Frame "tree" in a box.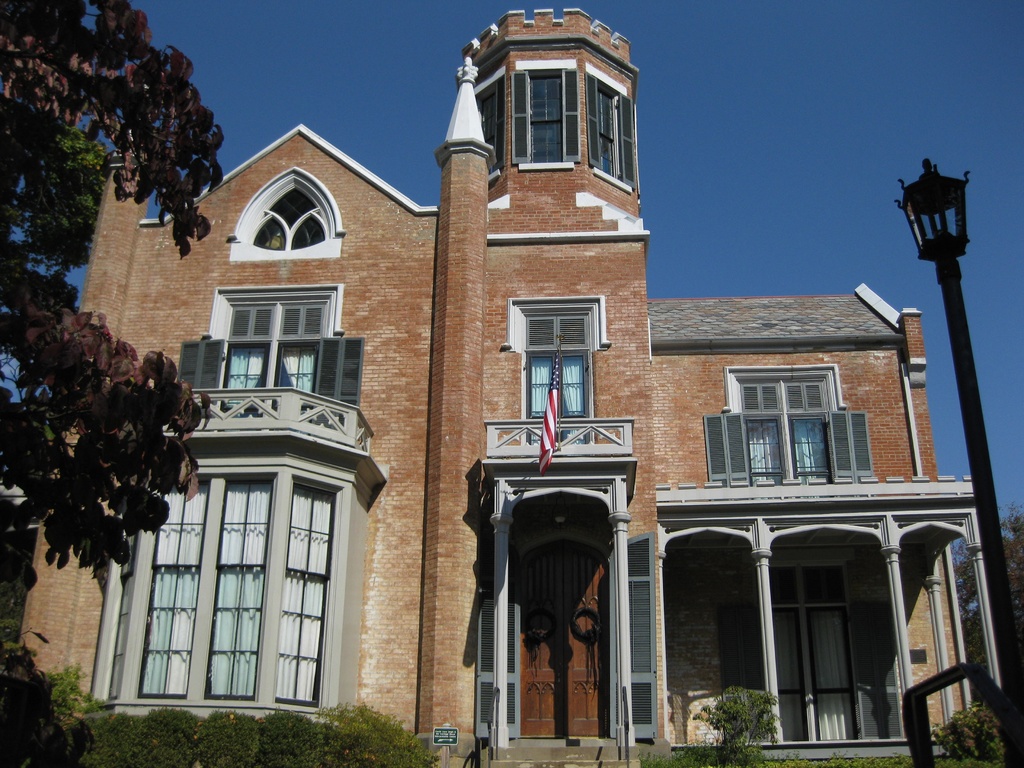
detection(955, 495, 1023, 758).
